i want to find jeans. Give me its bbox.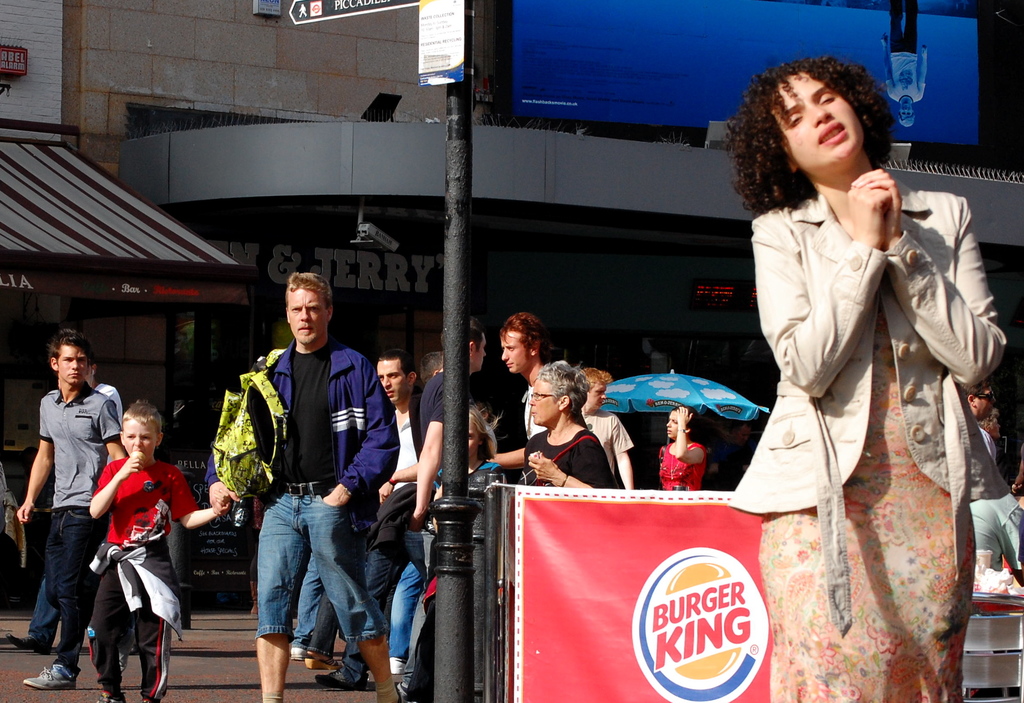
detection(287, 552, 317, 653).
